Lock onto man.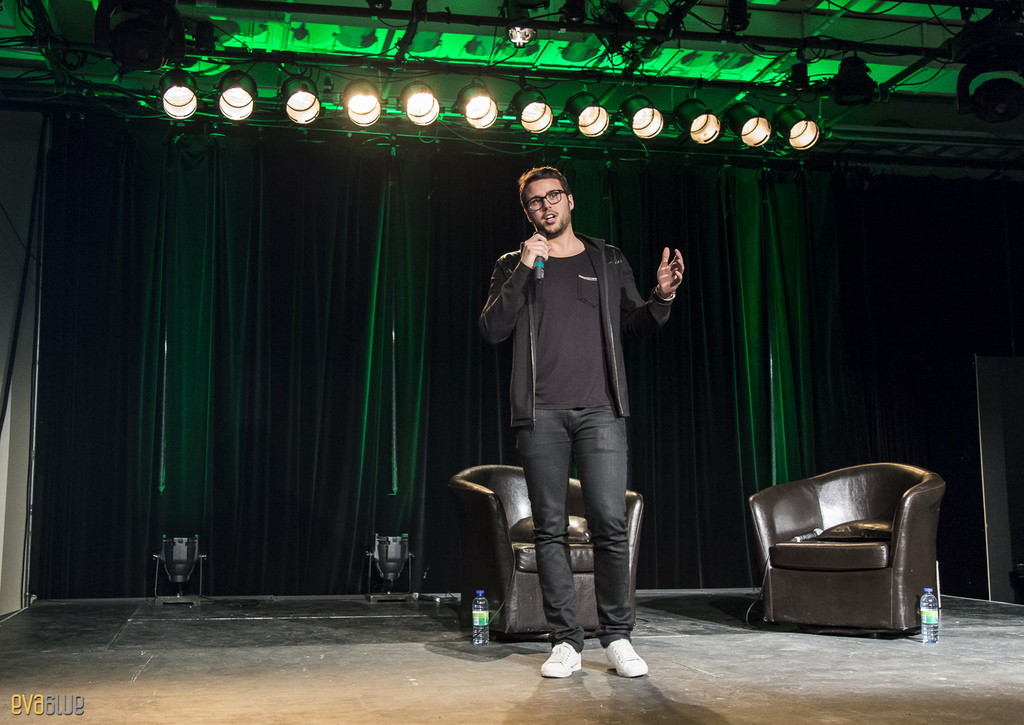
Locked: 476,173,685,685.
